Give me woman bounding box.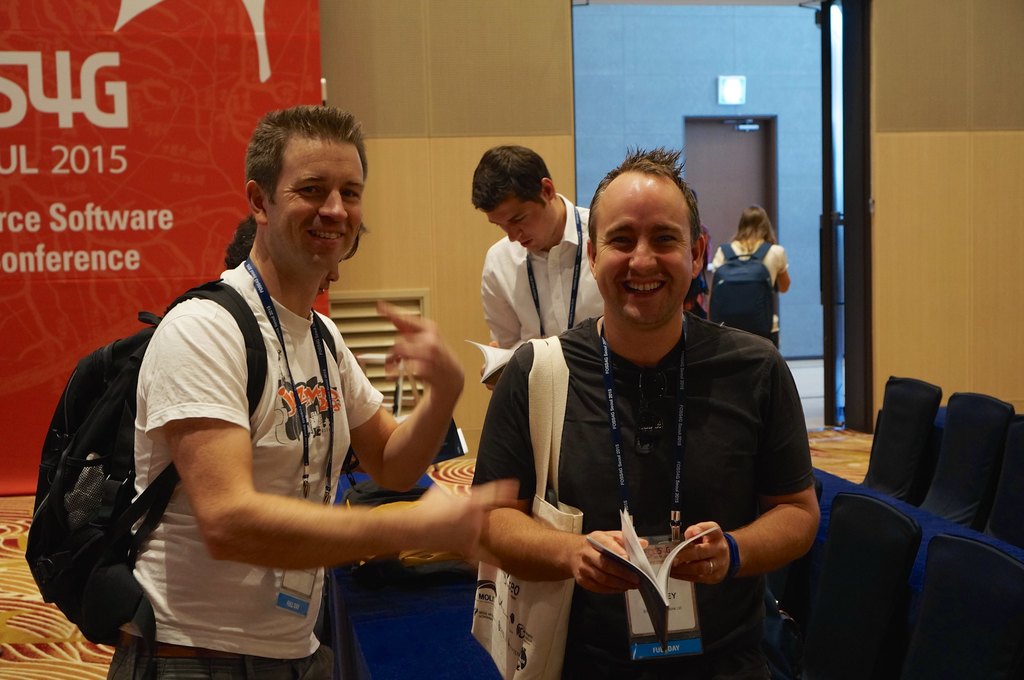
(x1=470, y1=146, x2=822, y2=679).
